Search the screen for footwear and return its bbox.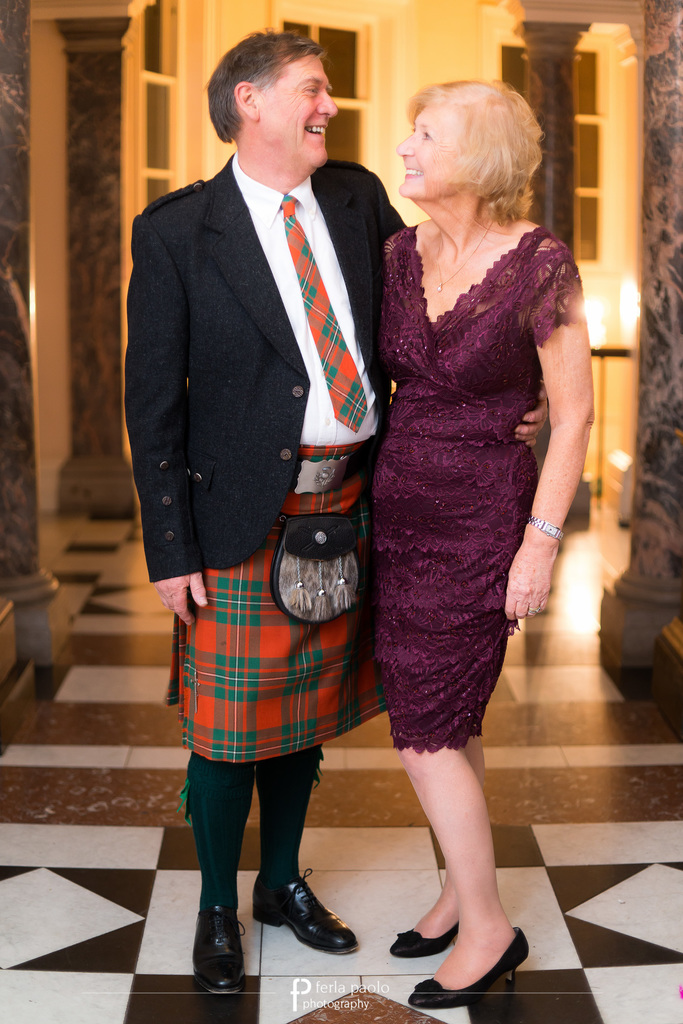
Found: crop(387, 921, 463, 956).
